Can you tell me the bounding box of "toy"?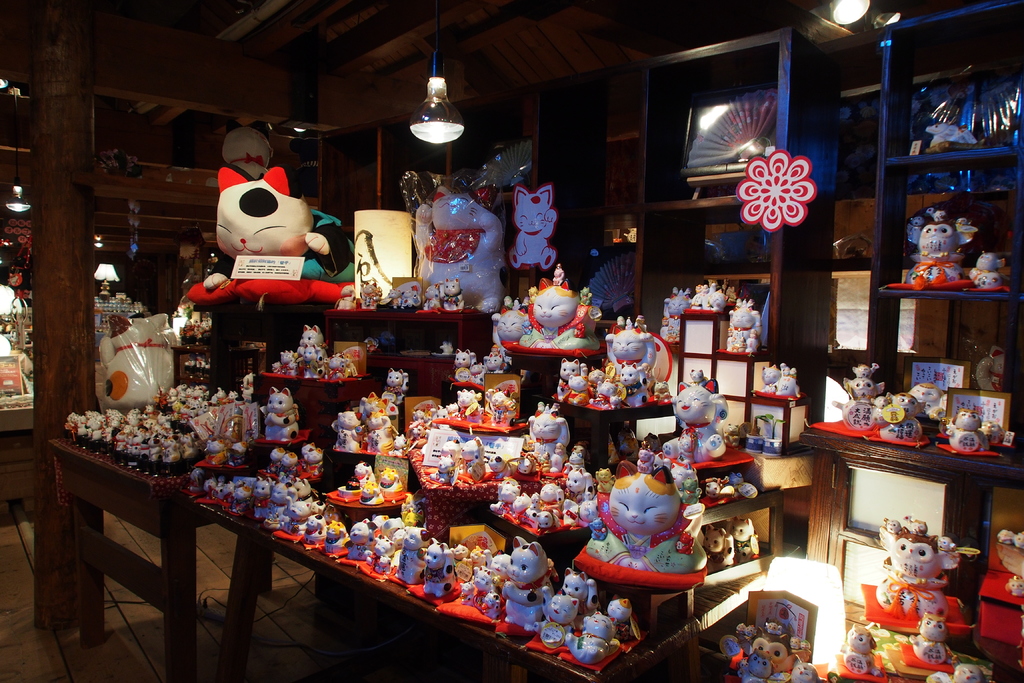
detection(529, 506, 556, 534).
